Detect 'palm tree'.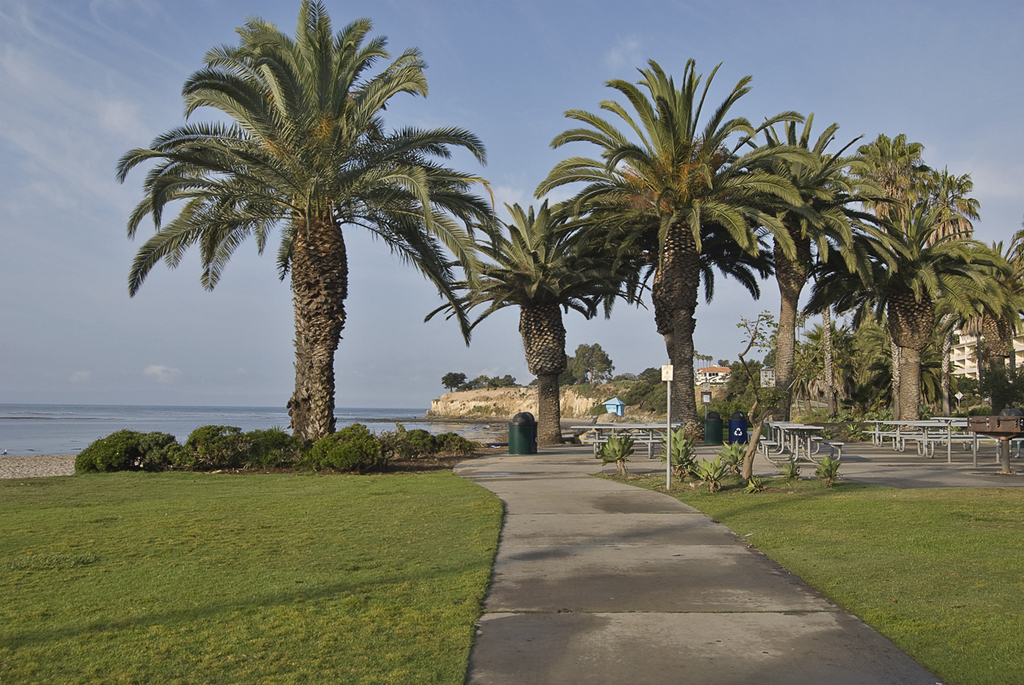
Detected at pyautogui.locateOnScreen(111, 0, 510, 443).
